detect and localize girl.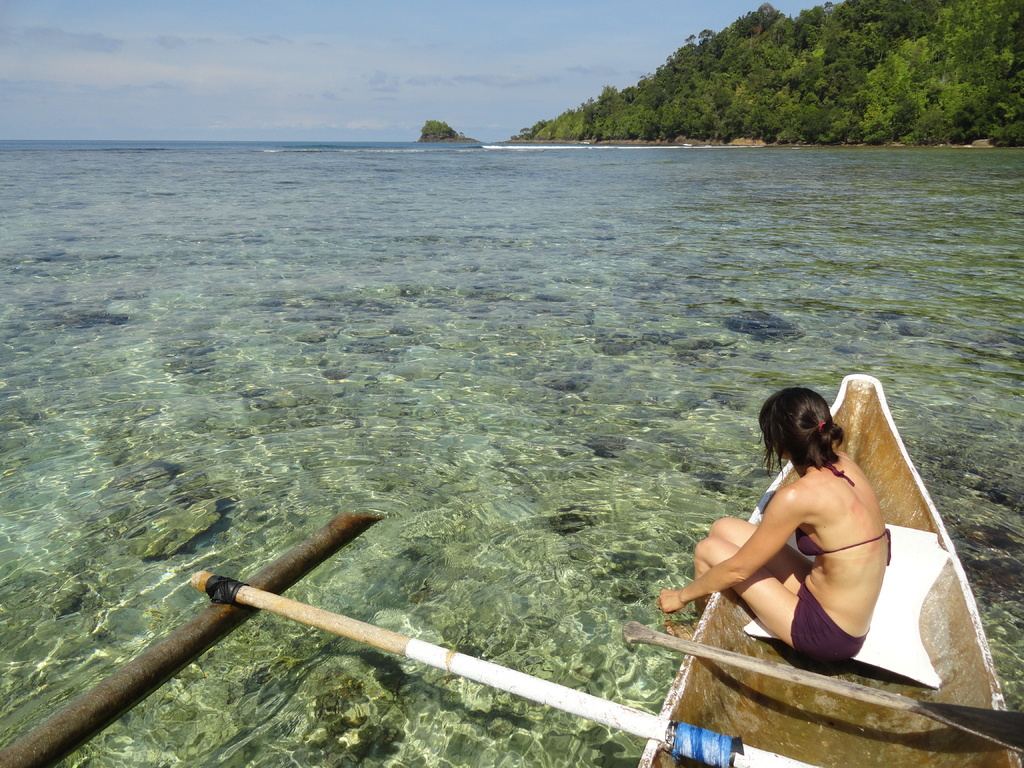
Localized at crop(650, 380, 891, 676).
